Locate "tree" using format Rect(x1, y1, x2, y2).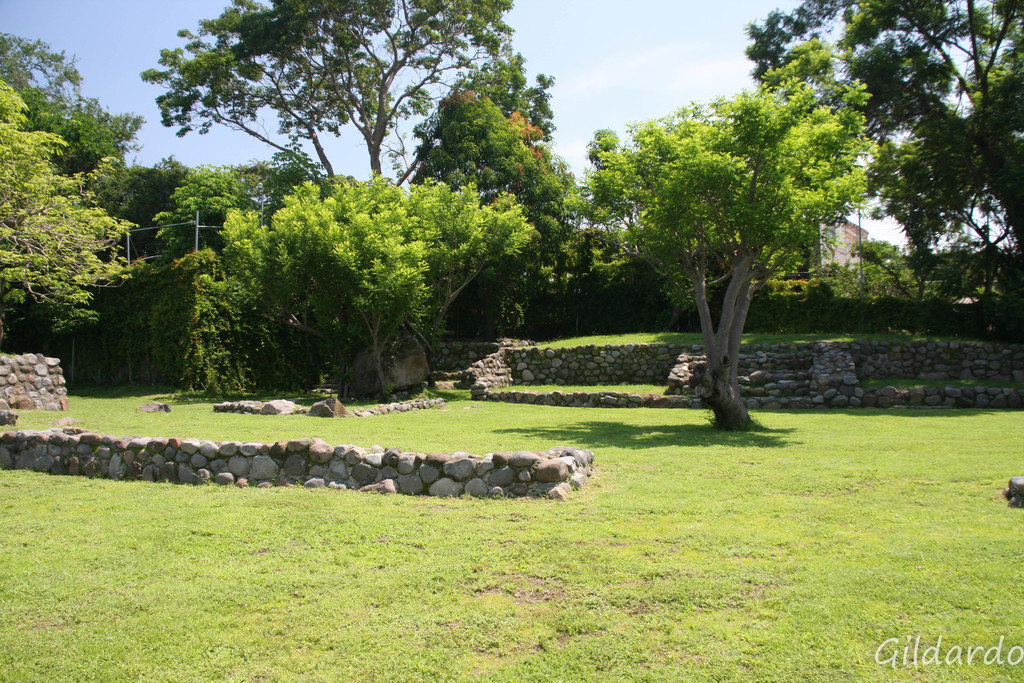
Rect(135, 13, 564, 299).
